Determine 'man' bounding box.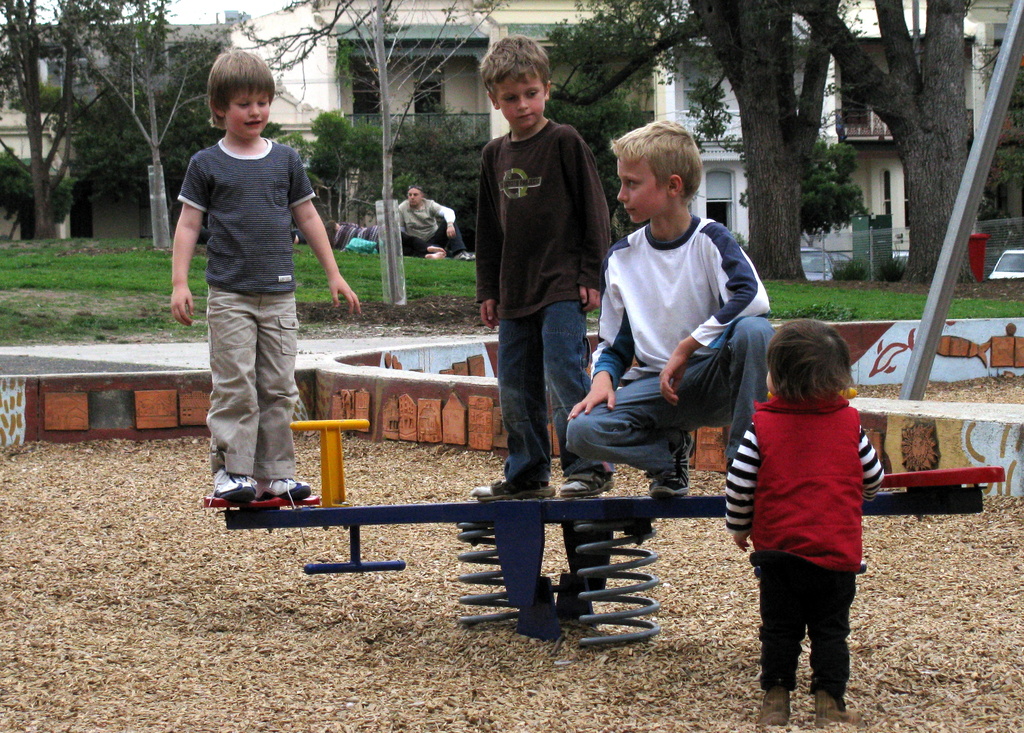
Determined: (left=397, top=183, right=476, bottom=259).
